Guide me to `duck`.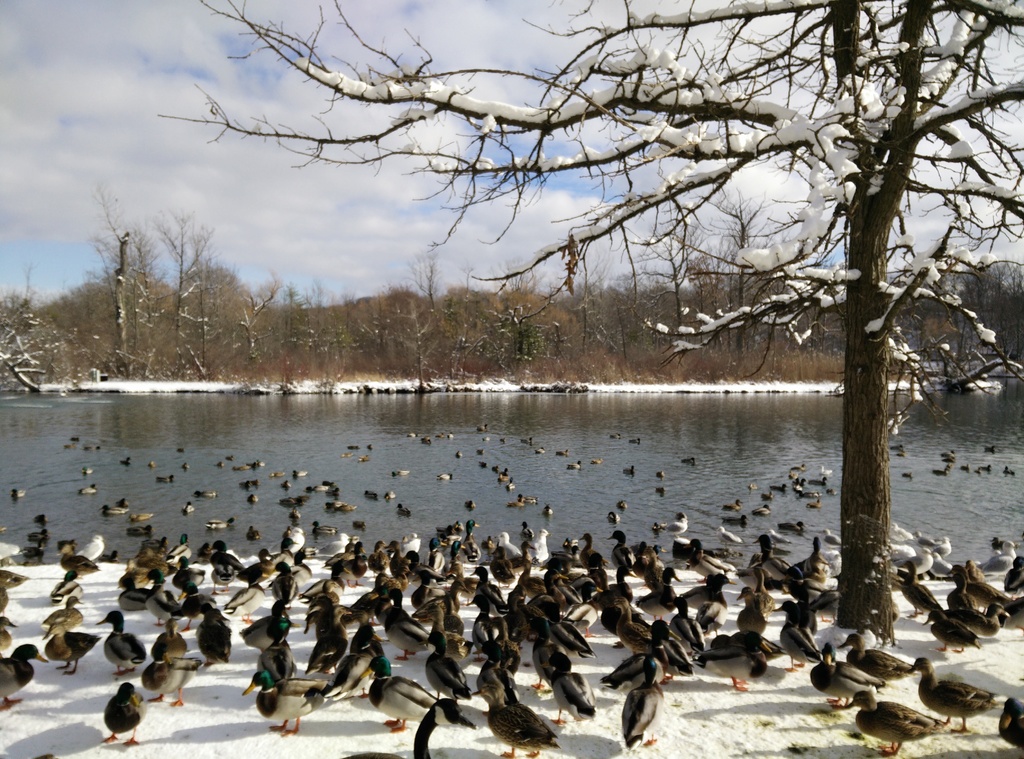
Guidance: {"x1": 326, "y1": 486, "x2": 356, "y2": 513}.
